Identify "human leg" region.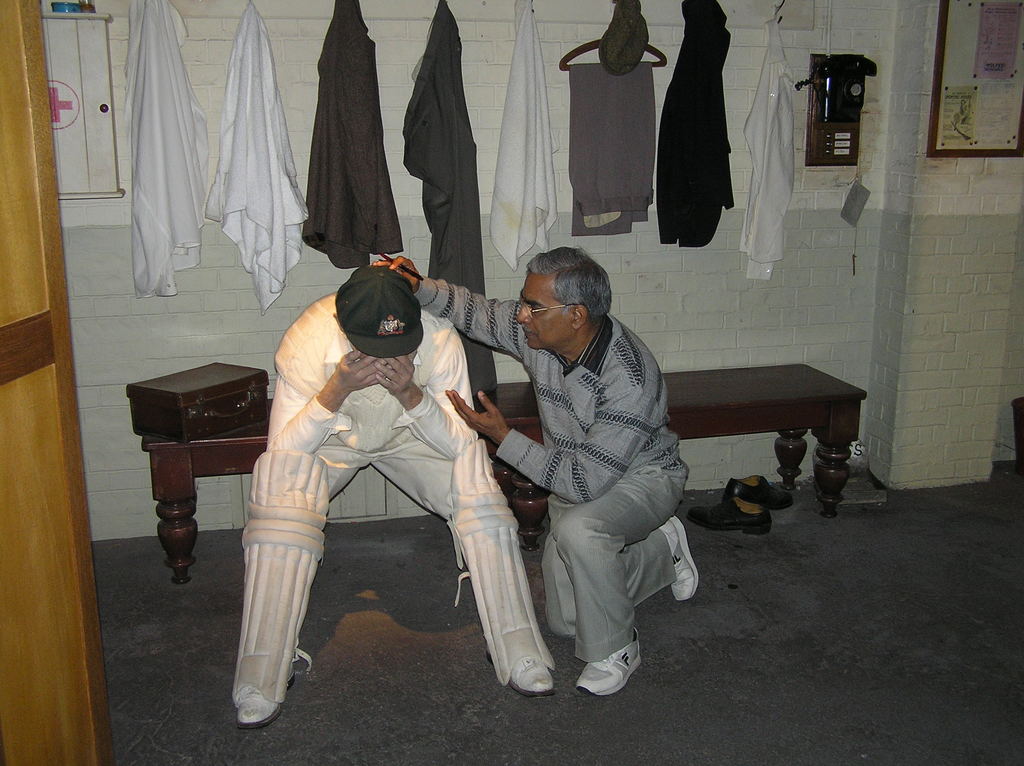
Region: 554:462:685:694.
